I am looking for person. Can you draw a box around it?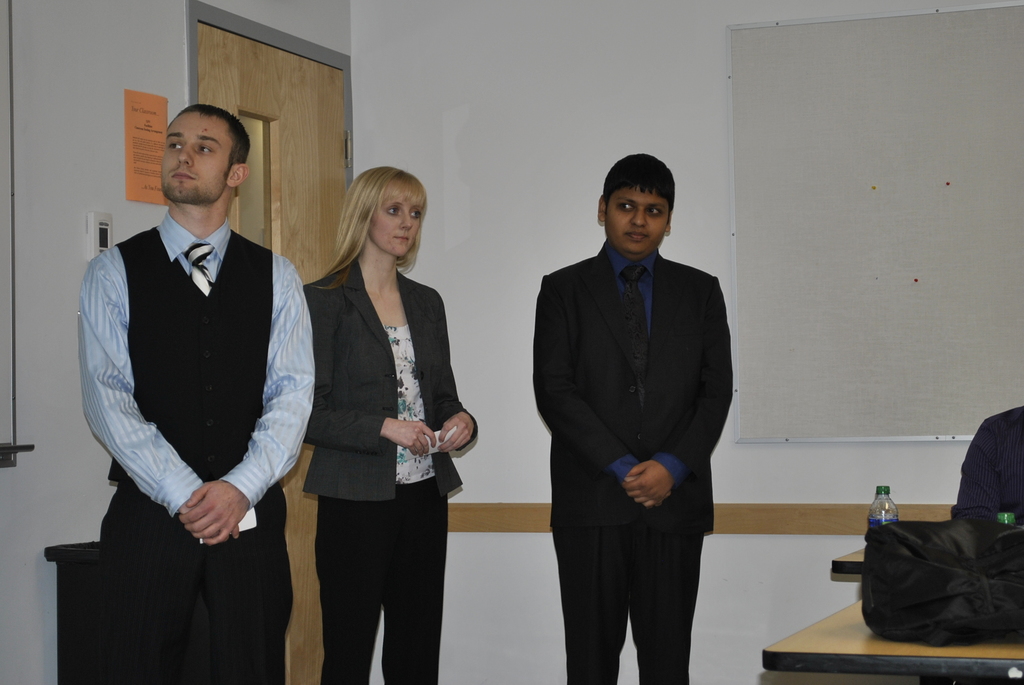
Sure, the bounding box is {"x1": 95, "y1": 102, "x2": 319, "y2": 684}.
